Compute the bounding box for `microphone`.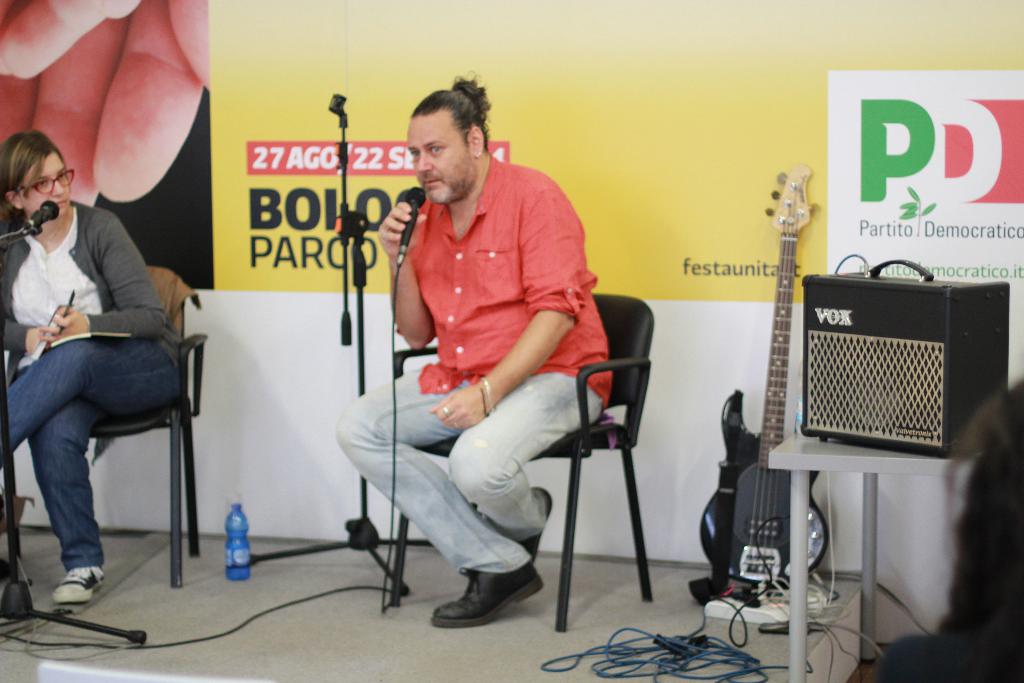
[left=399, top=187, right=426, bottom=258].
